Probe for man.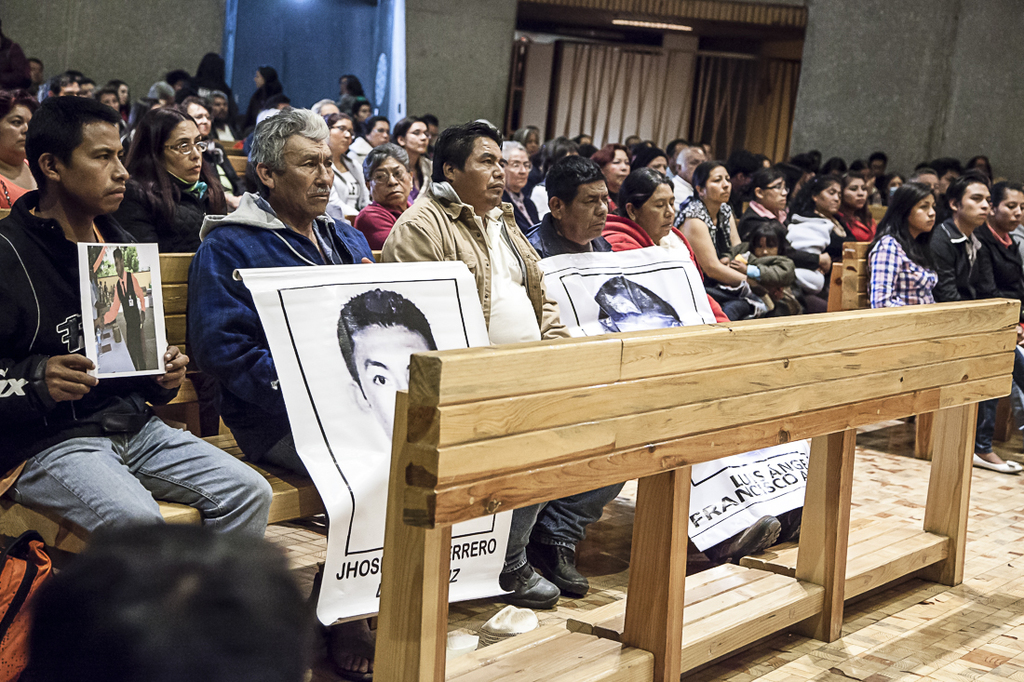
Probe result: [x1=744, y1=165, x2=830, y2=314].
